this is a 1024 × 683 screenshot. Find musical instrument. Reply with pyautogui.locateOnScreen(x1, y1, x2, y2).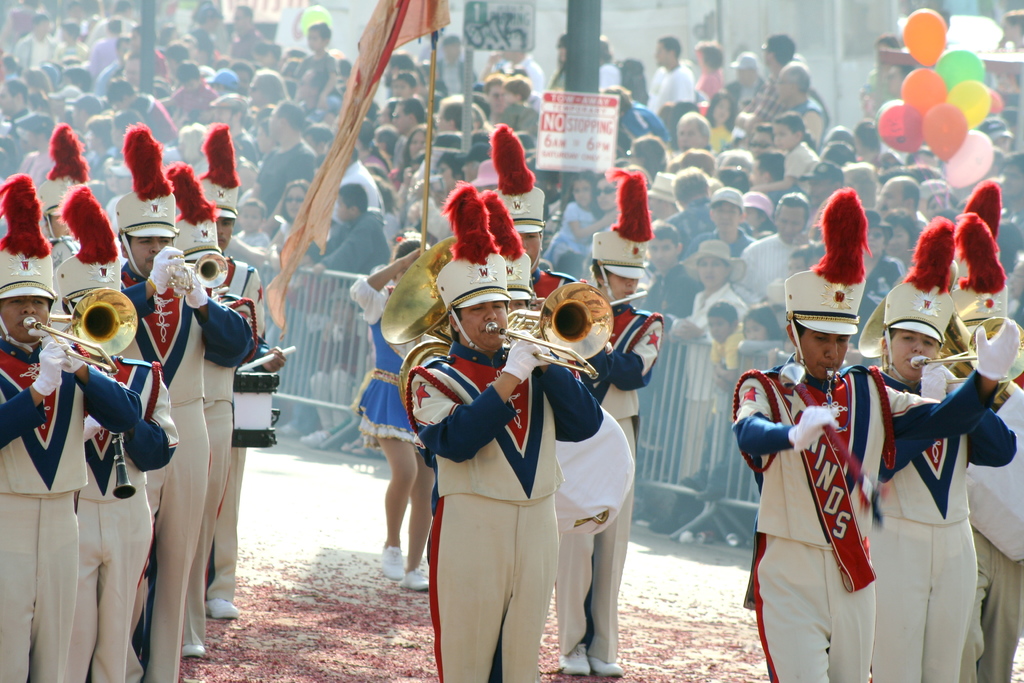
pyautogui.locateOnScreen(484, 281, 616, 381).
